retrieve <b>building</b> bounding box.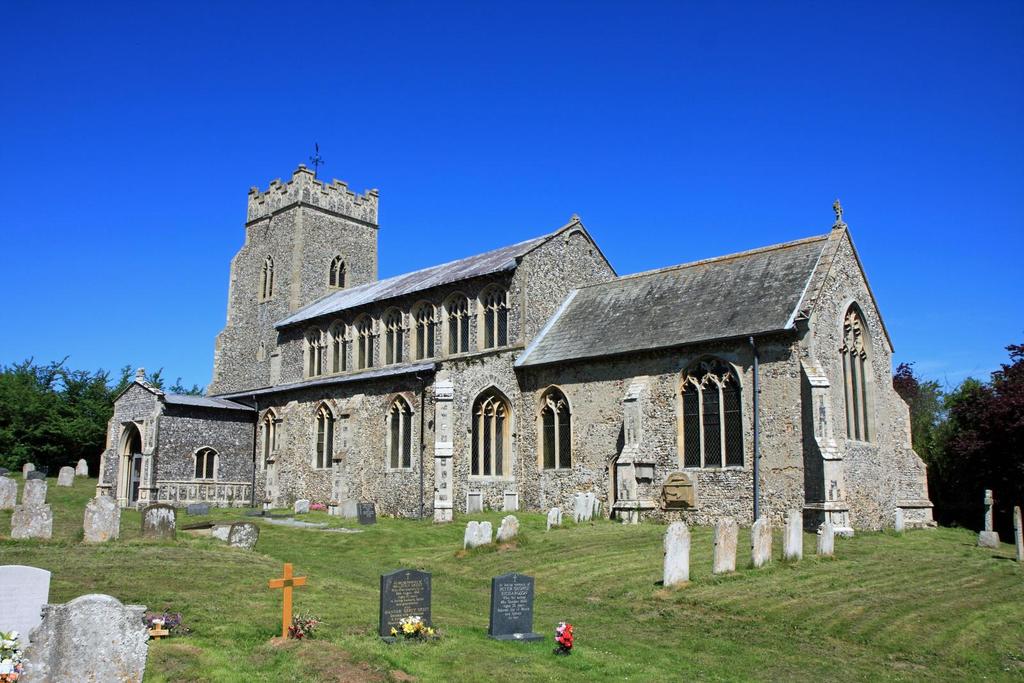
Bounding box: 92,143,934,526.
